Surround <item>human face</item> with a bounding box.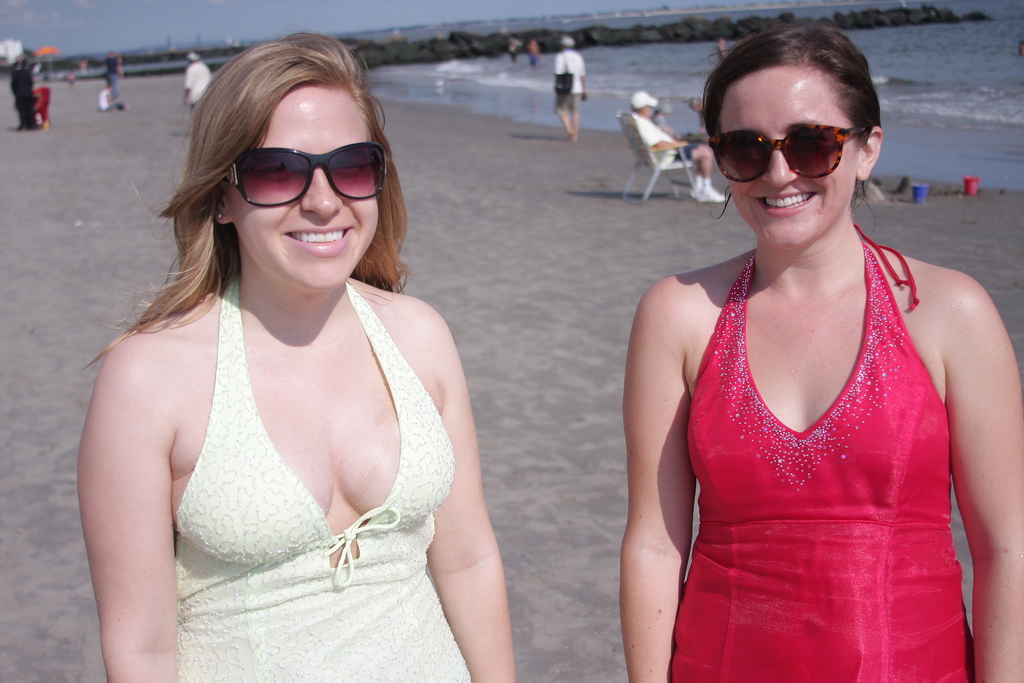
710,64,860,254.
